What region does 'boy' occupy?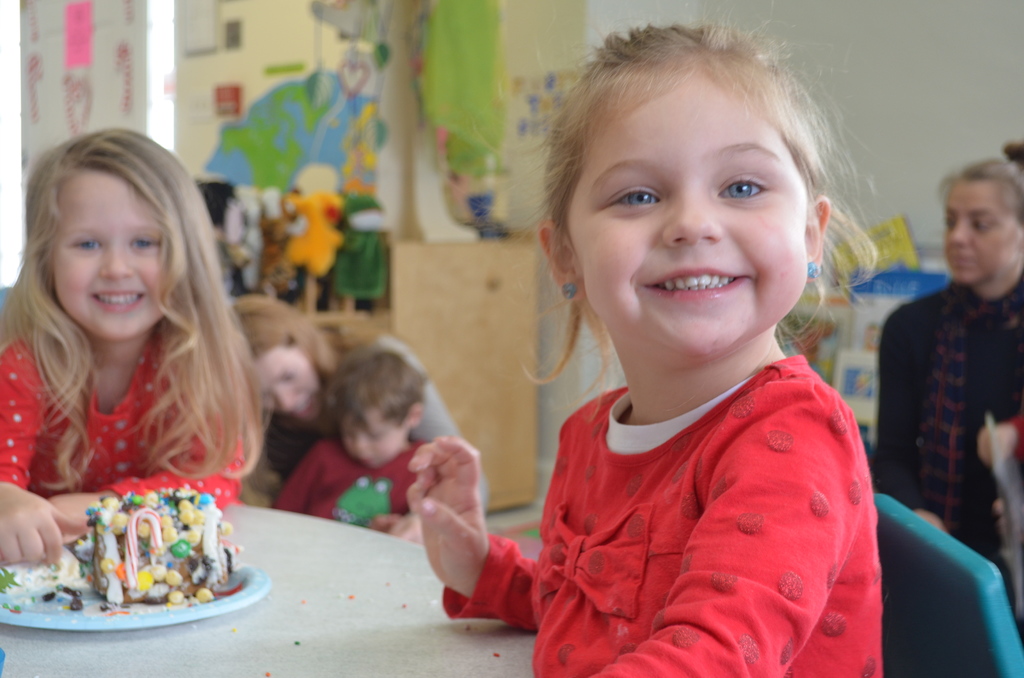
region(267, 346, 461, 543).
